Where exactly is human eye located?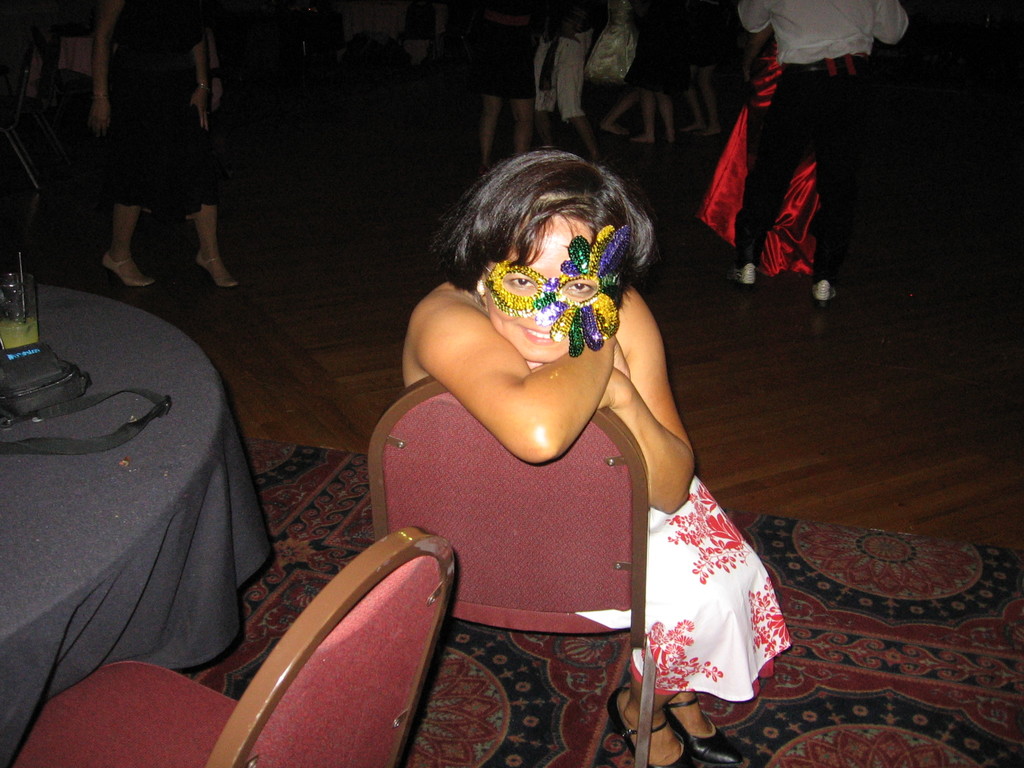
Its bounding box is 509/275/534/289.
